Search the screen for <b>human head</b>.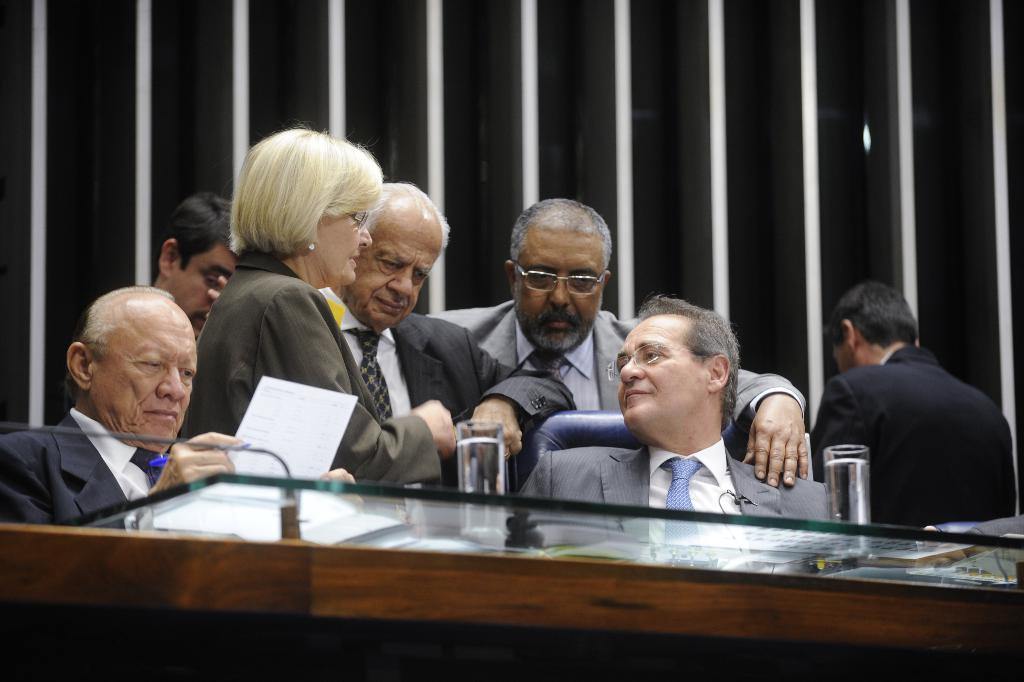
Found at locate(240, 128, 382, 288).
